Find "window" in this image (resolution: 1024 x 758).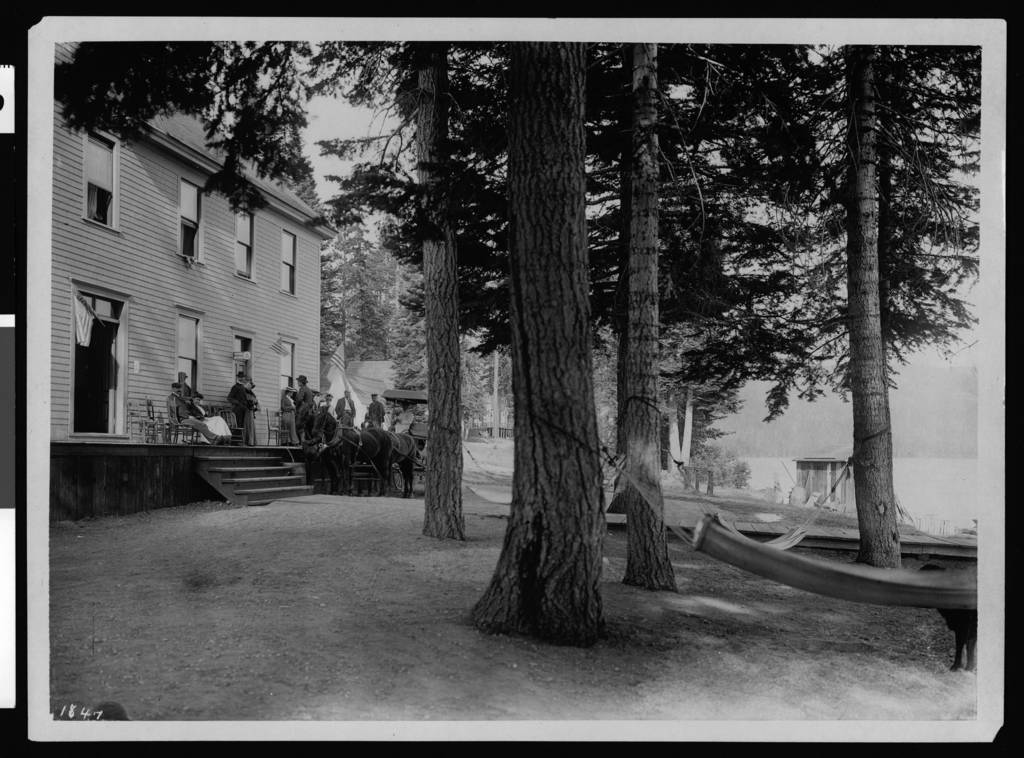
{"x1": 179, "y1": 175, "x2": 205, "y2": 262}.
